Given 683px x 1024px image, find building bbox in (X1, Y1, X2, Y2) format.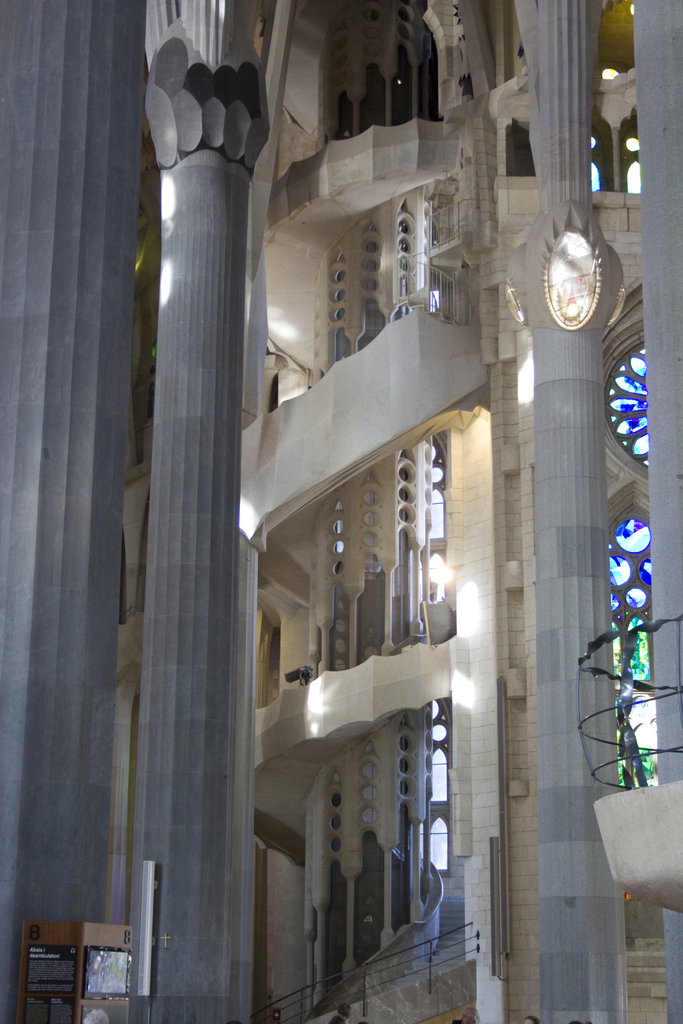
(0, 0, 682, 1023).
